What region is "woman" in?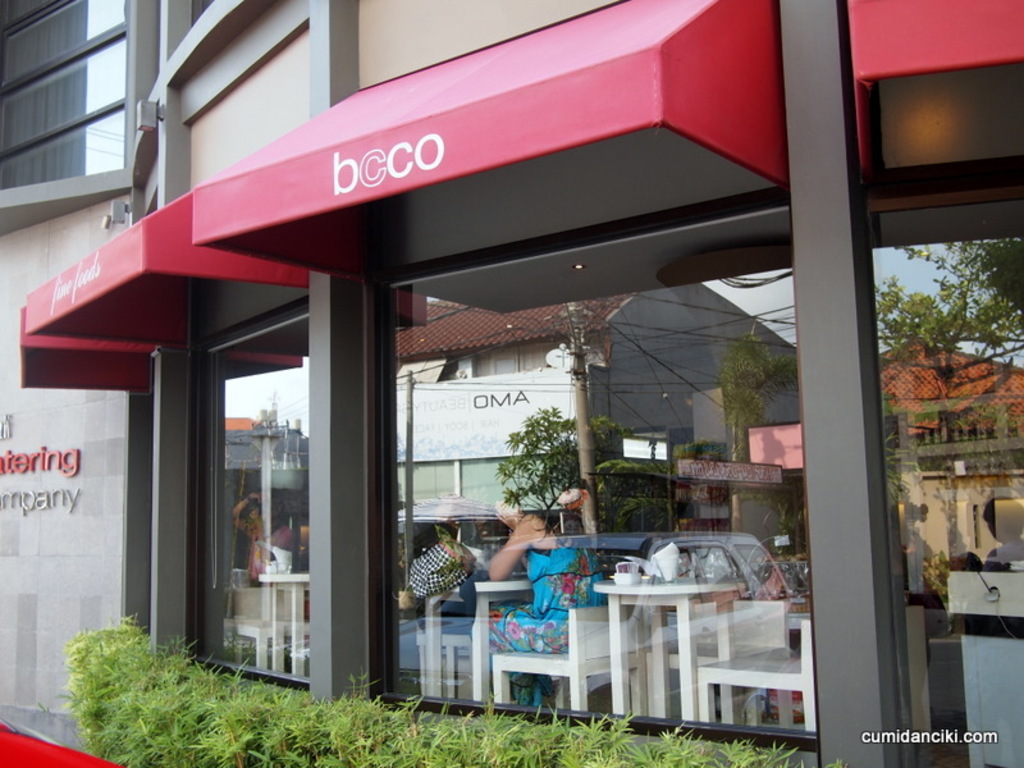
l=225, t=476, r=316, b=591.
